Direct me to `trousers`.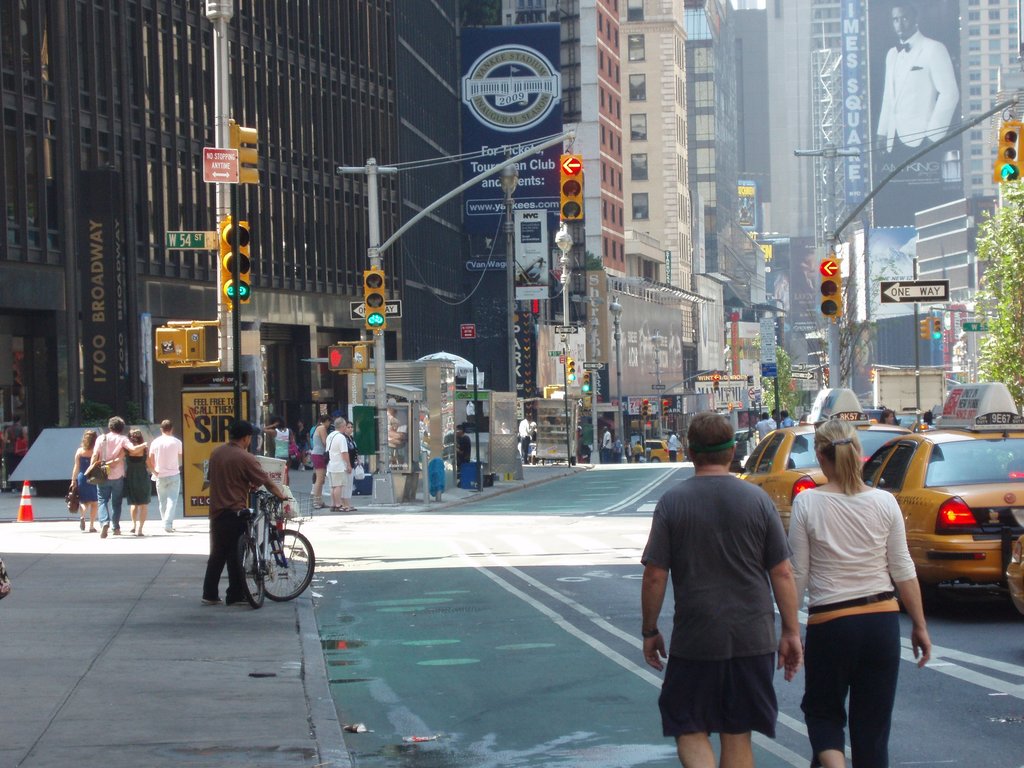
Direction: select_region(804, 621, 908, 746).
